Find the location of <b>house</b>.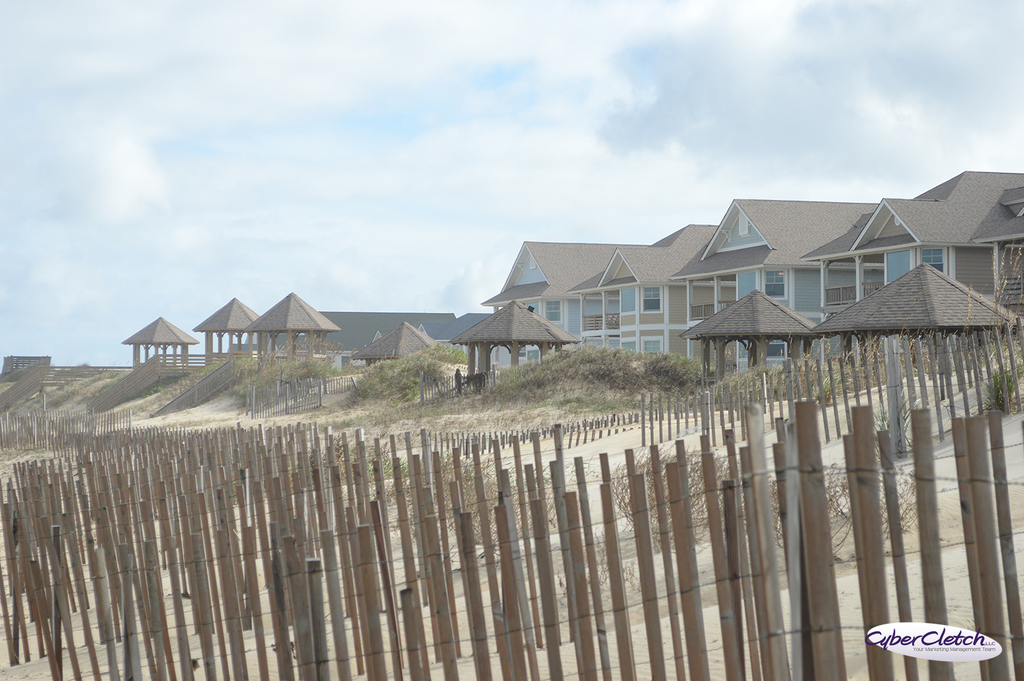
Location: x1=439, y1=300, x2=591, y2=389.
